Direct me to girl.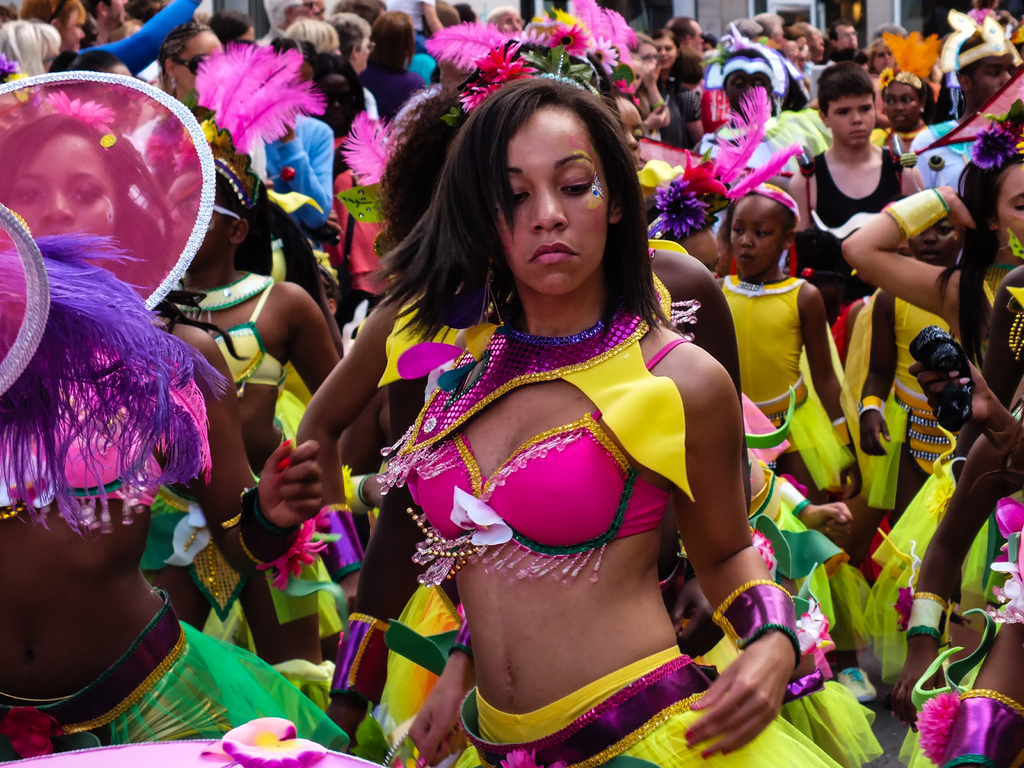
Direction: BBox(702, 177, 856, 477).
